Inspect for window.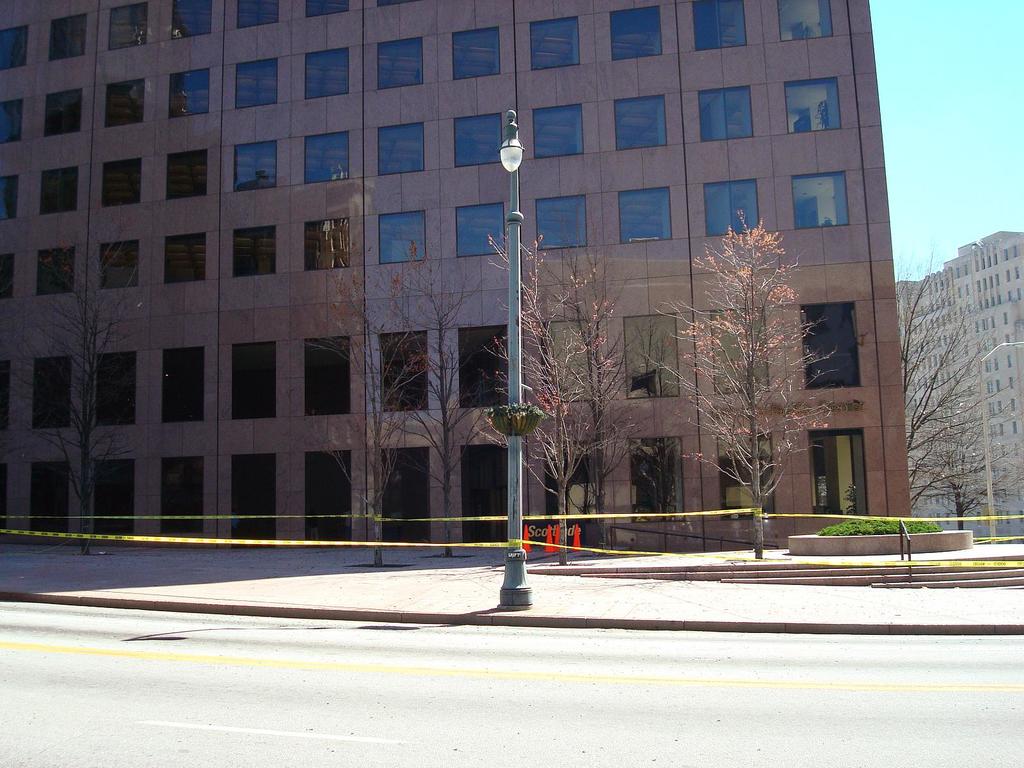
Inspection: locate(49, 9, 90, 61).
